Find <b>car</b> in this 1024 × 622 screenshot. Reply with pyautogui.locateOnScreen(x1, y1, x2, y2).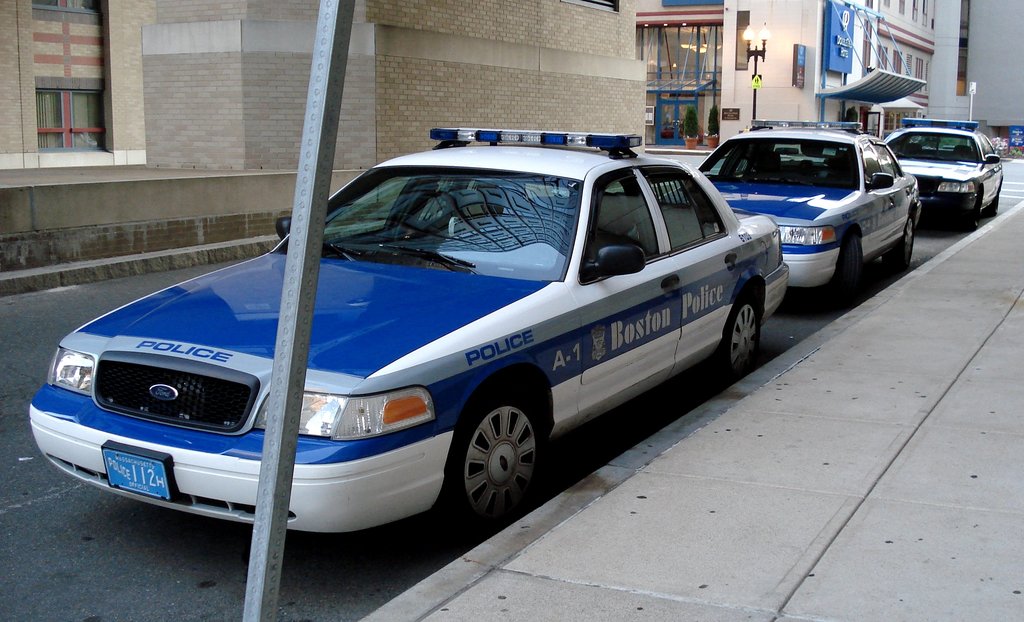
pyautogui.locateOnScreen(881, 118, 1007, 228).
